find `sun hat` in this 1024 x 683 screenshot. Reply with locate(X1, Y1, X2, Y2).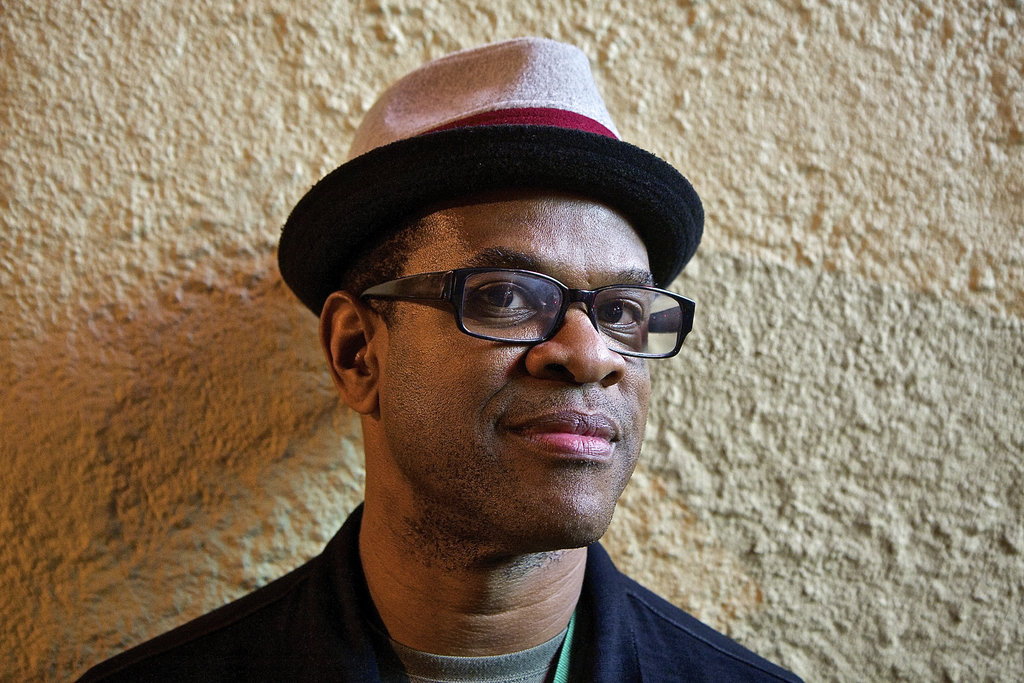
locate(268, 30, 710, 318).
